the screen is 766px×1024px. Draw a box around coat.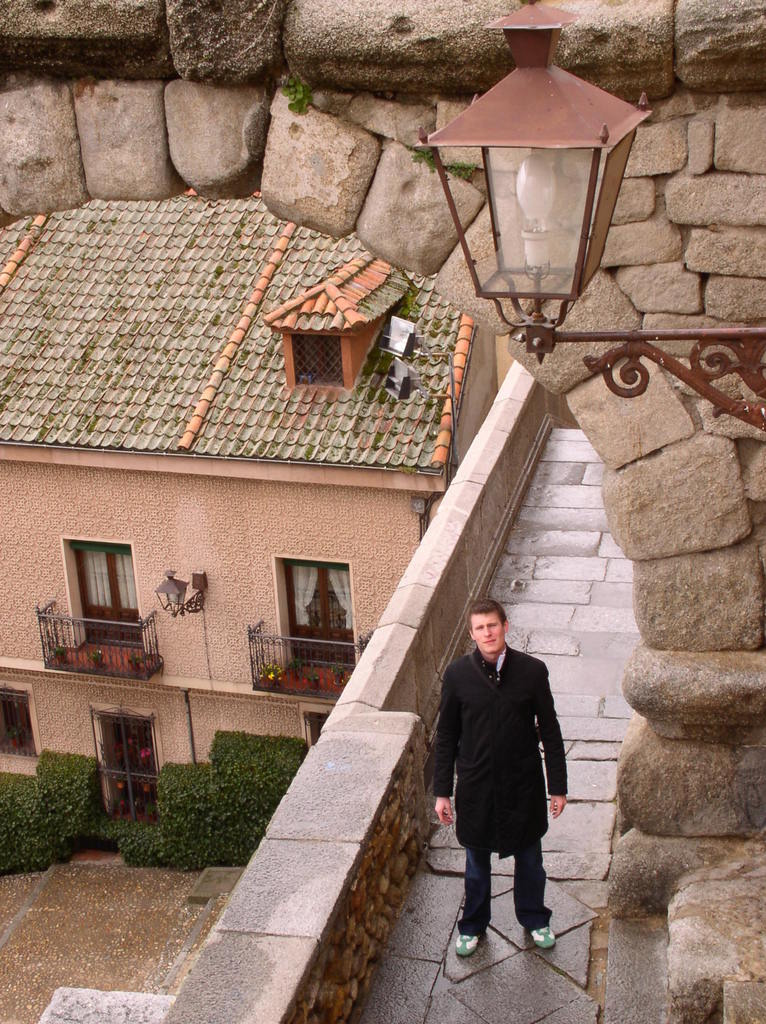
436,644,567,862.
